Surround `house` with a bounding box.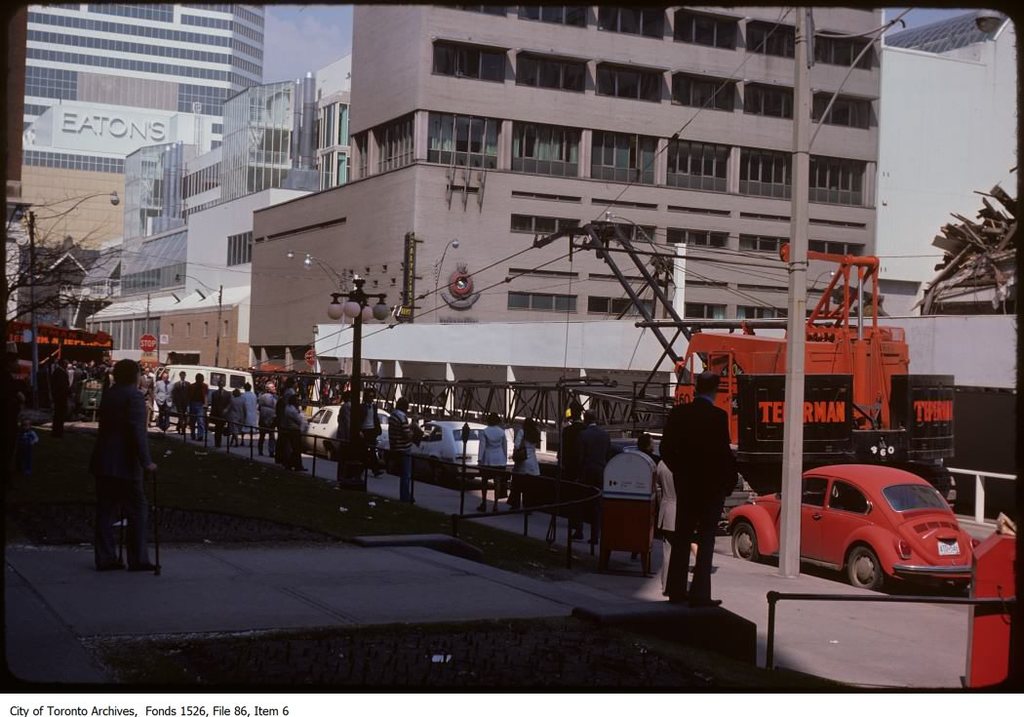
Rect(78, 54, 349, 370).
